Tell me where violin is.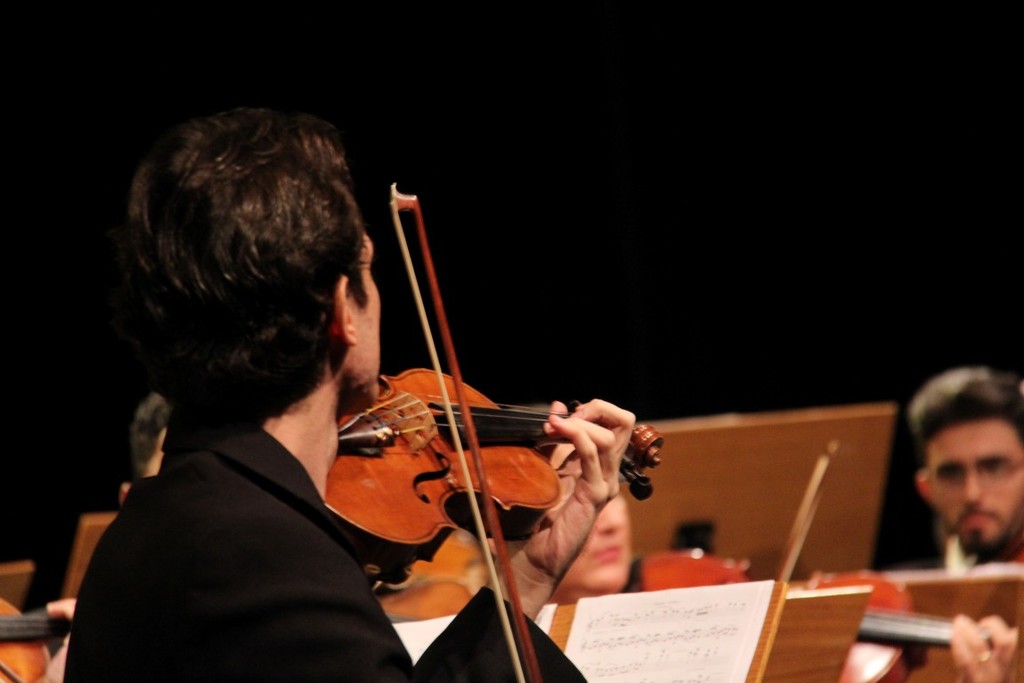
violin is at {"left": 0, "top": 595, "right": 77, "bottom": 682}.
